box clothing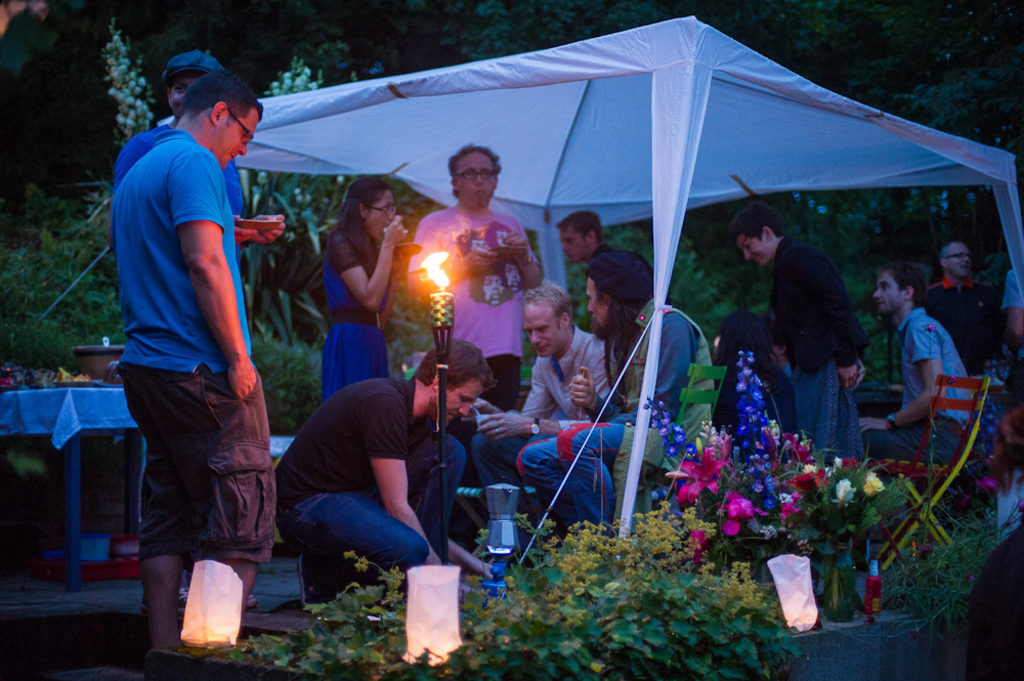
(left=248, top=372, right=484, bottom=601)
